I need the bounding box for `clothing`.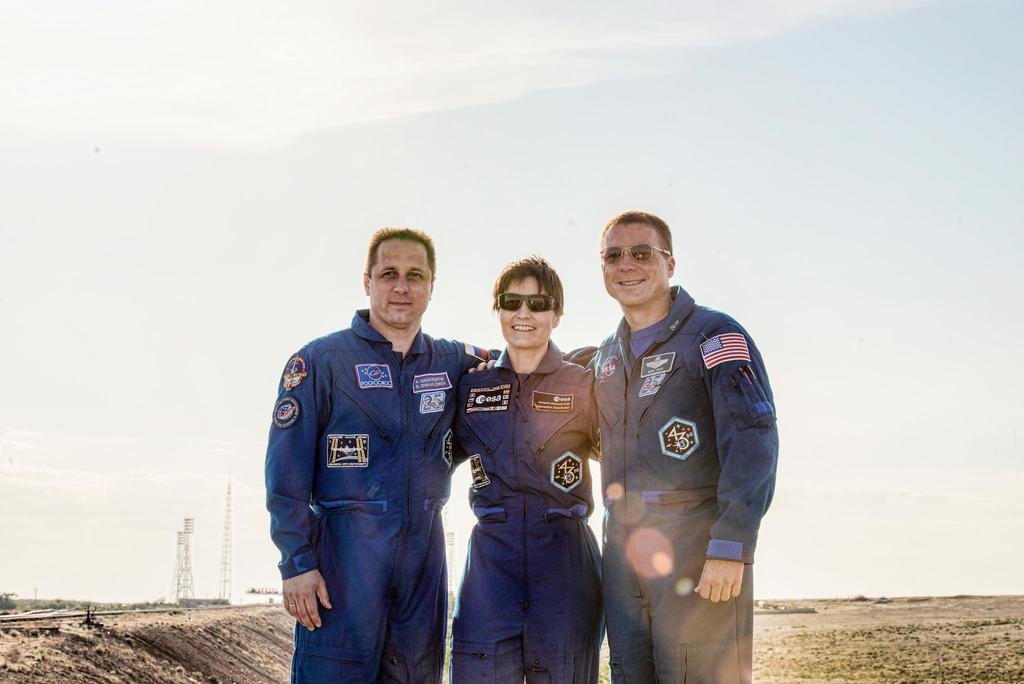
Here it is: (566, 292, 778, 683).
